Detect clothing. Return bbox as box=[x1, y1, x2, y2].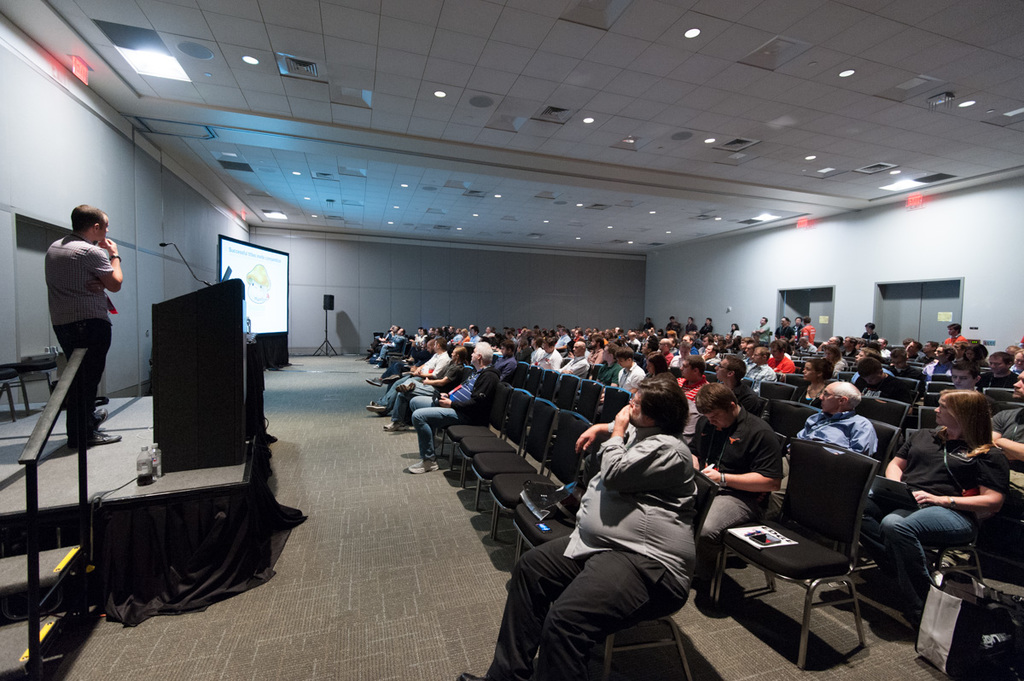
box=[413, 331, 422, 352].
